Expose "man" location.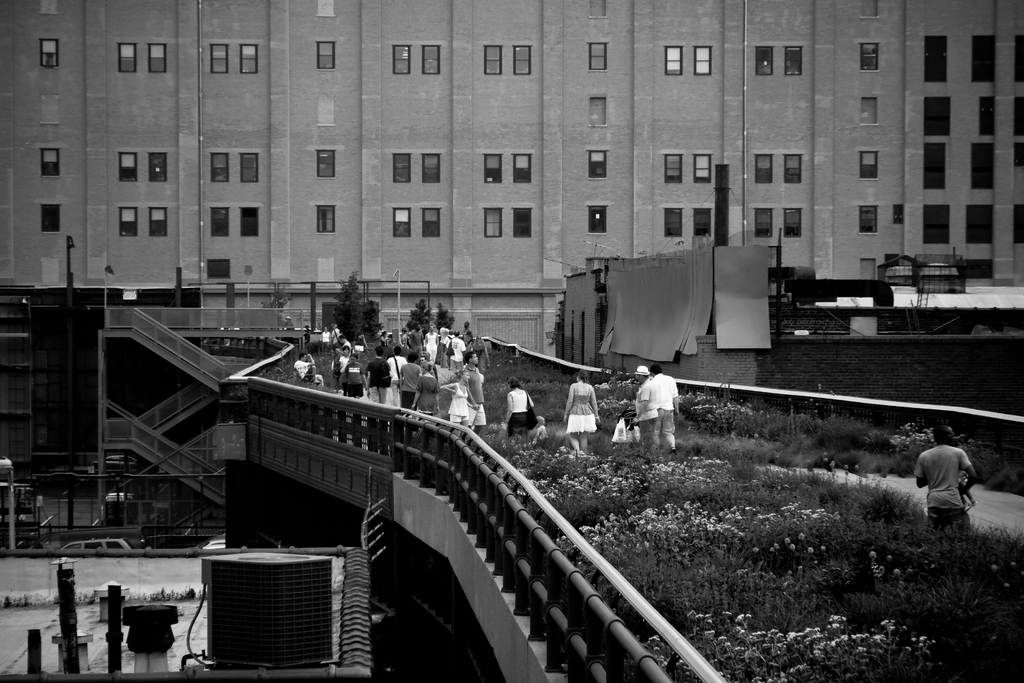
Exposed at <bbox>446, 328, 468, 372</bbox>.
